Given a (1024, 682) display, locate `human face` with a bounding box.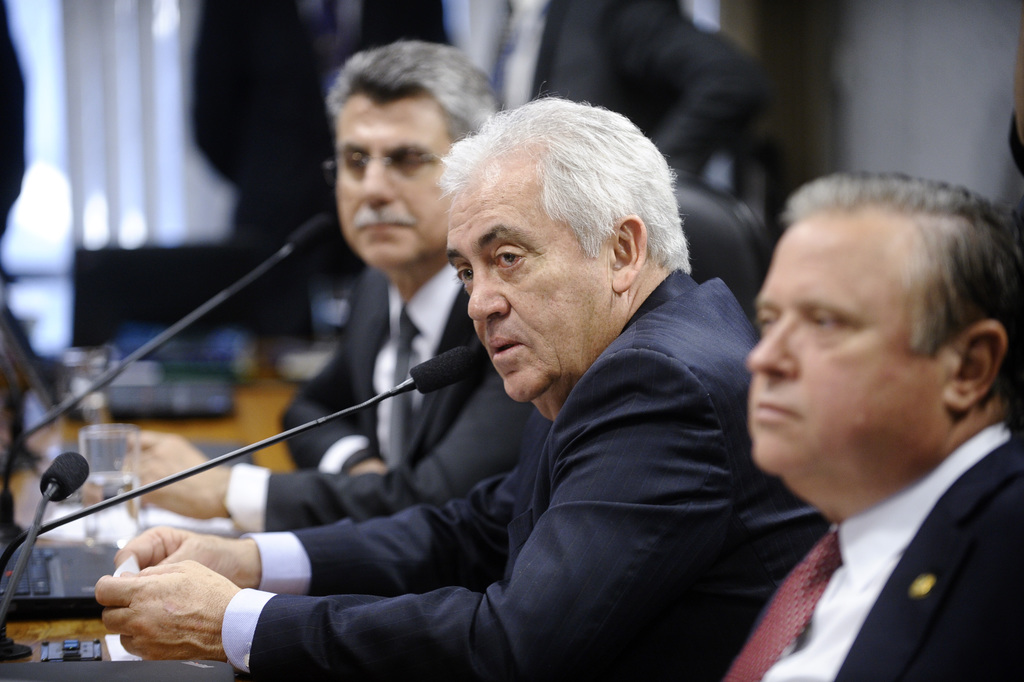
Located: (x1=744, y1=218, x2=948, y2=473).
